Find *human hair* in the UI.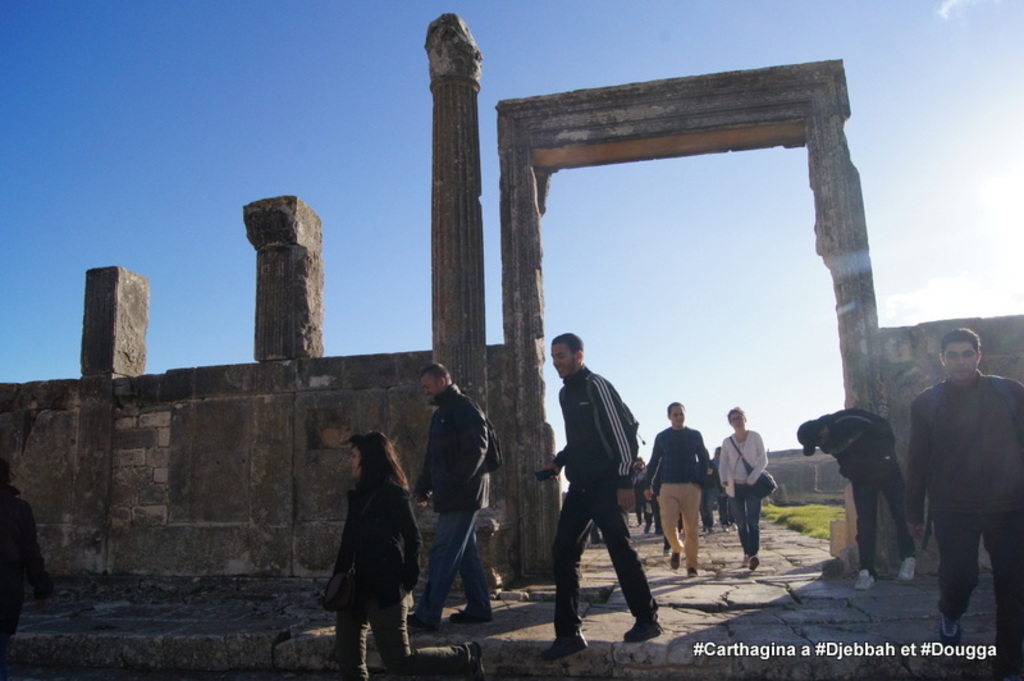
UI element at crop(727, 407, 742, 415).
